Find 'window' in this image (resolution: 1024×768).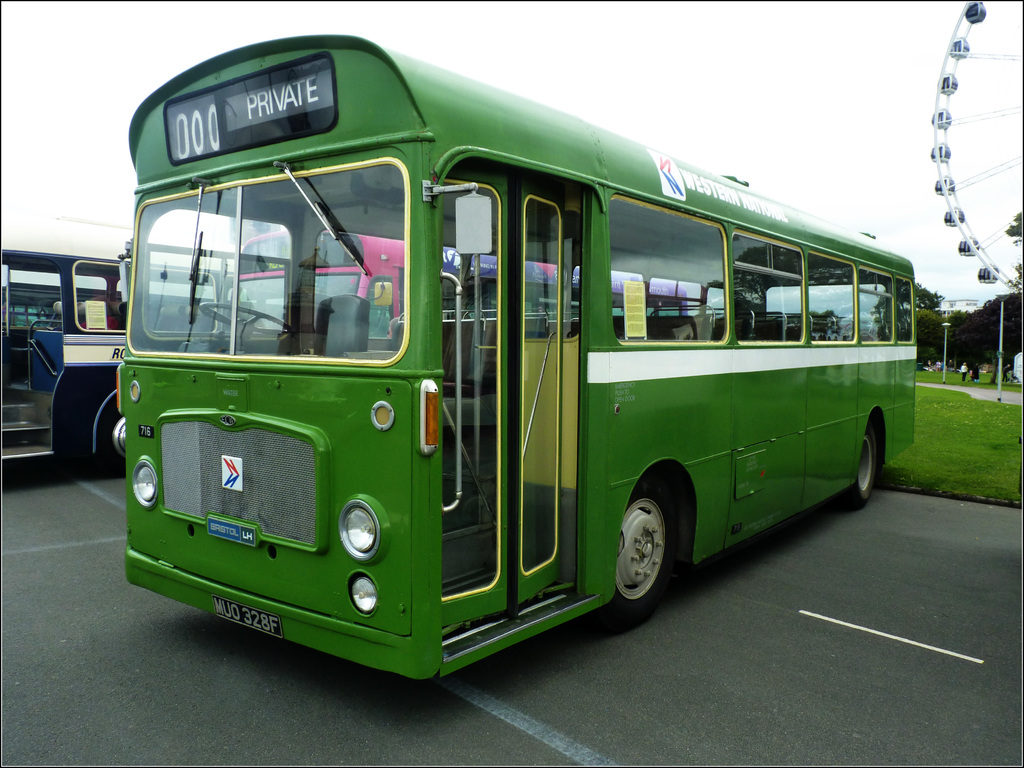
<box>608,273,644,310</box>.
